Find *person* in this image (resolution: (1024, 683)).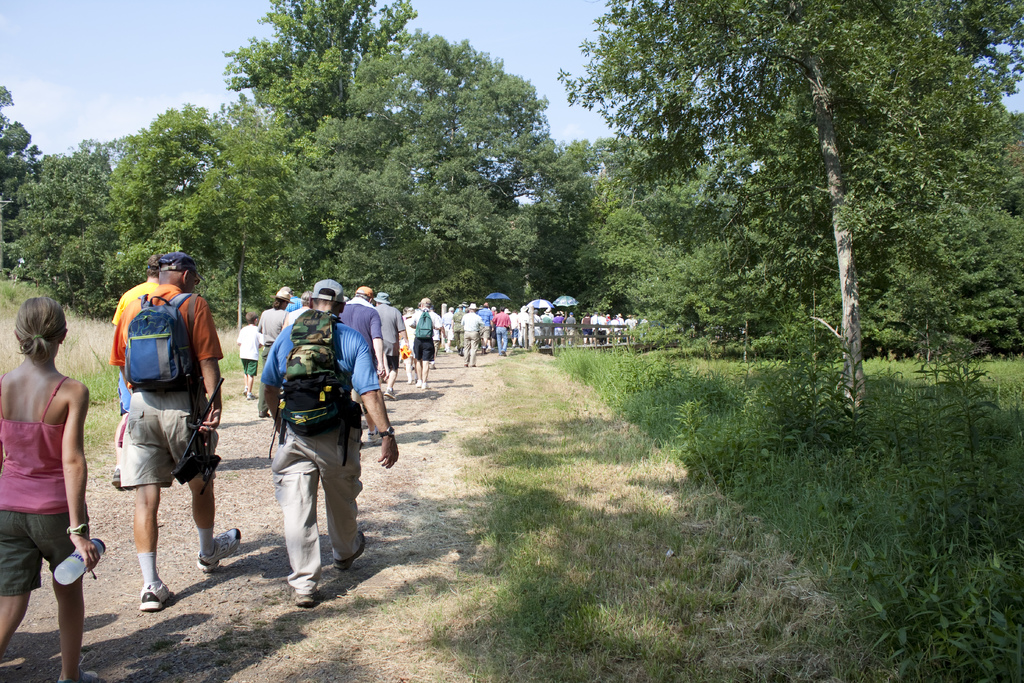
bbox(113, 255, 166, 453).
